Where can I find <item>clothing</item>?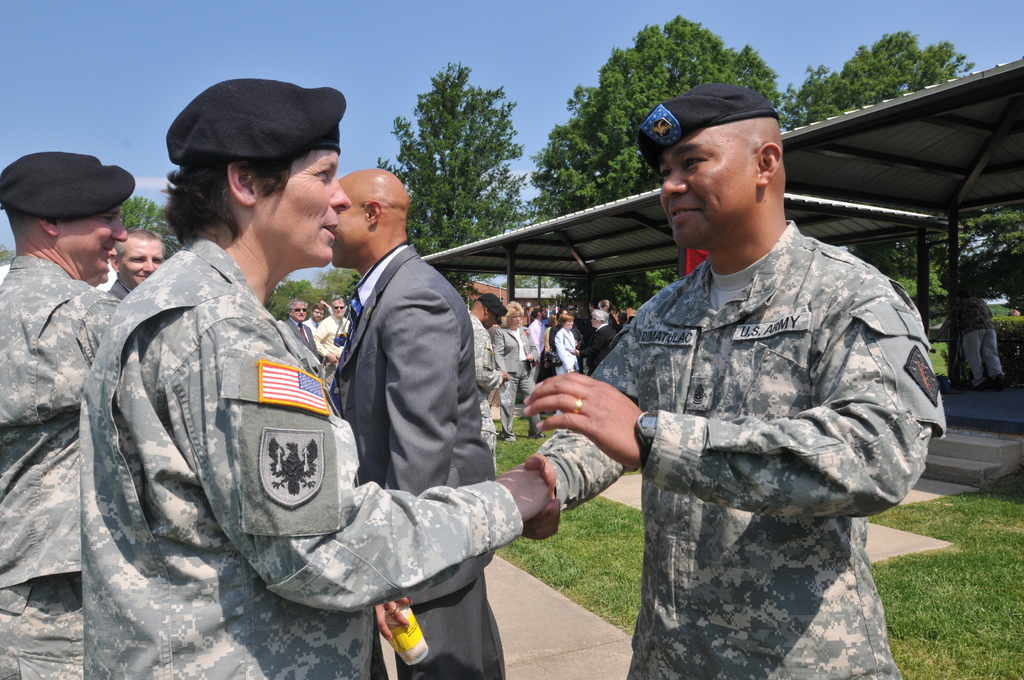
You can find it at box(323, 241, 511, 679).
